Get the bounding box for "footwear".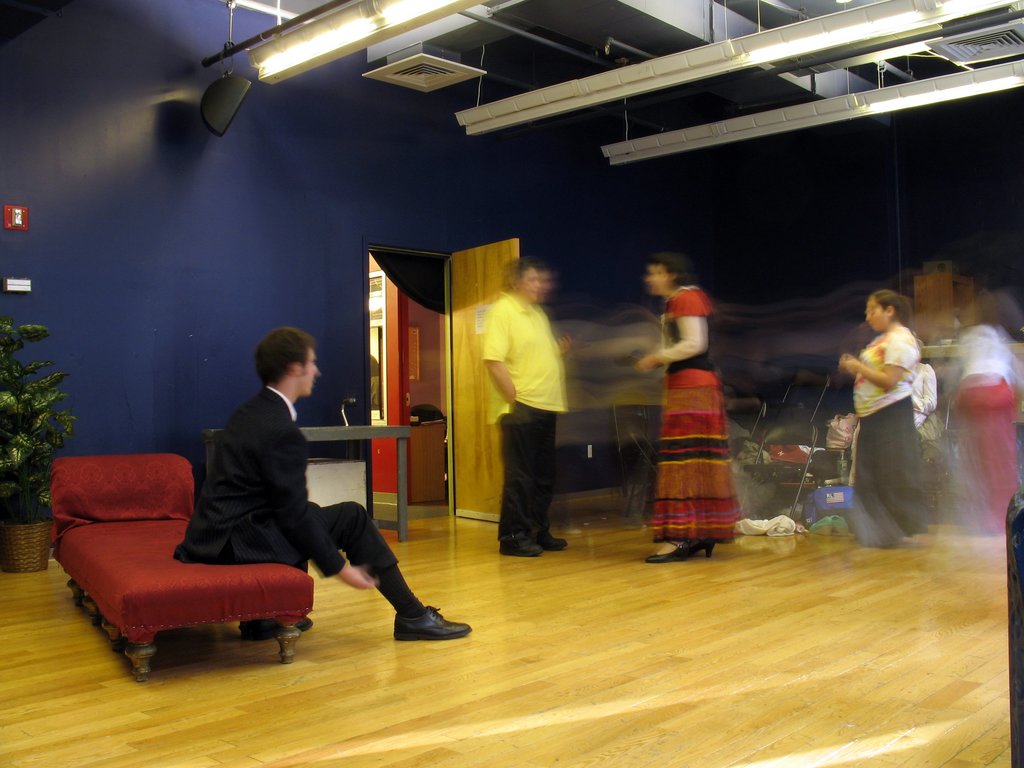
box=[536, 532, 568, 550].
